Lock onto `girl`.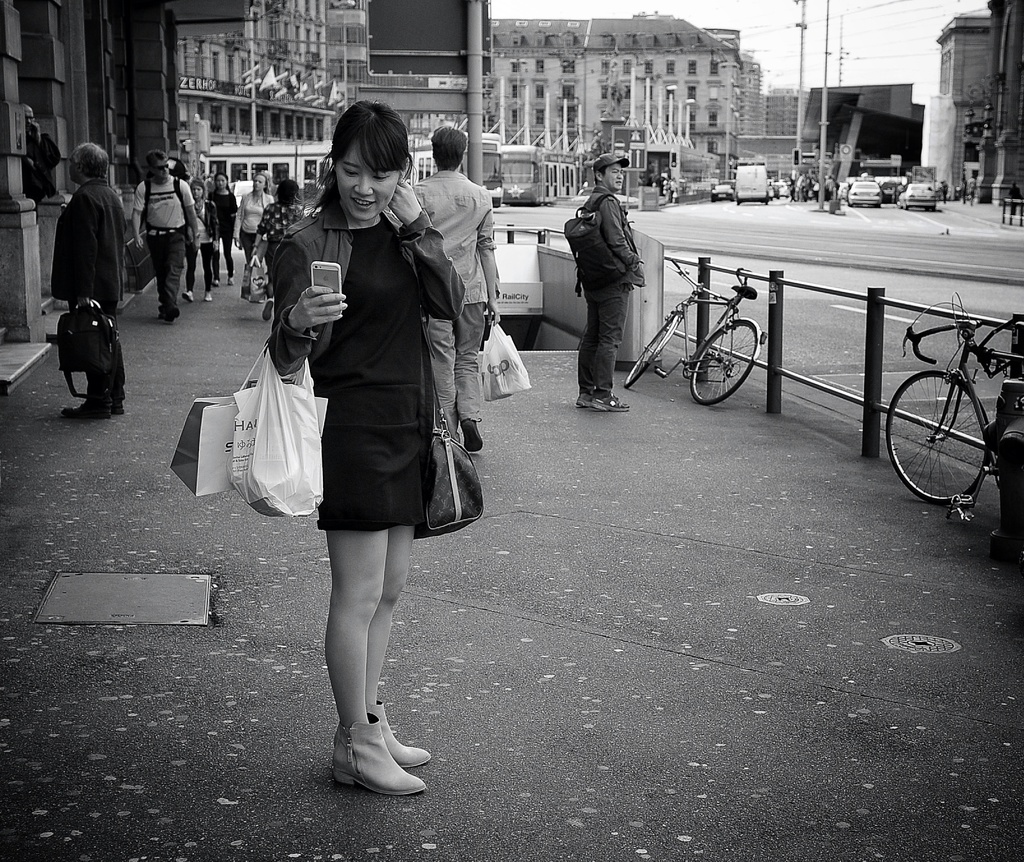
Locked: [207, 173, 237, 287].
